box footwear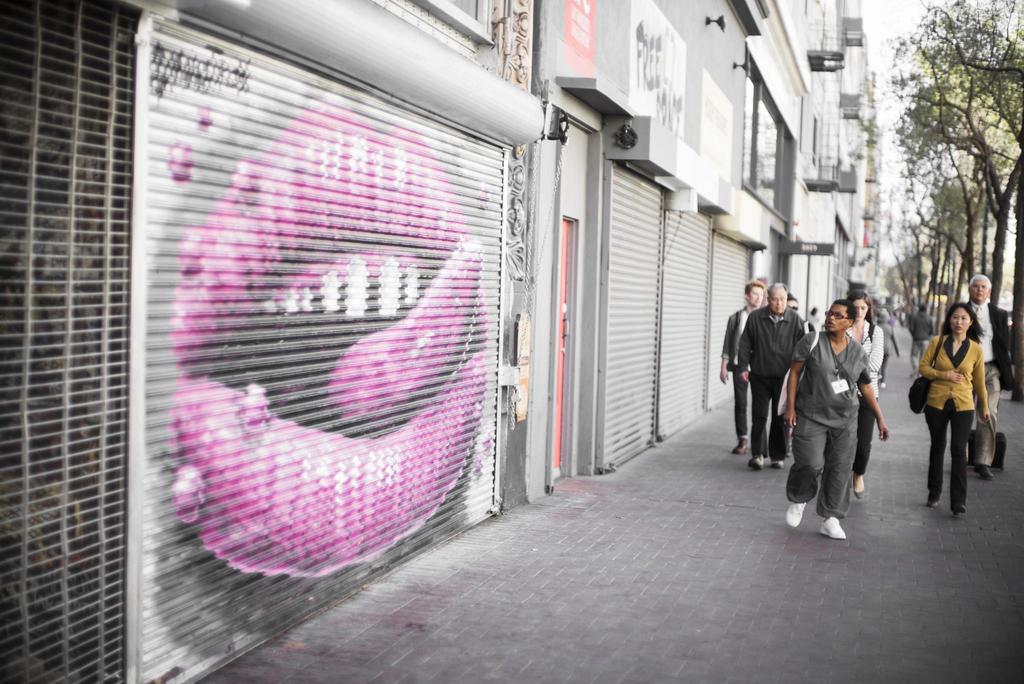
crop(925, 493, 939, 509)
